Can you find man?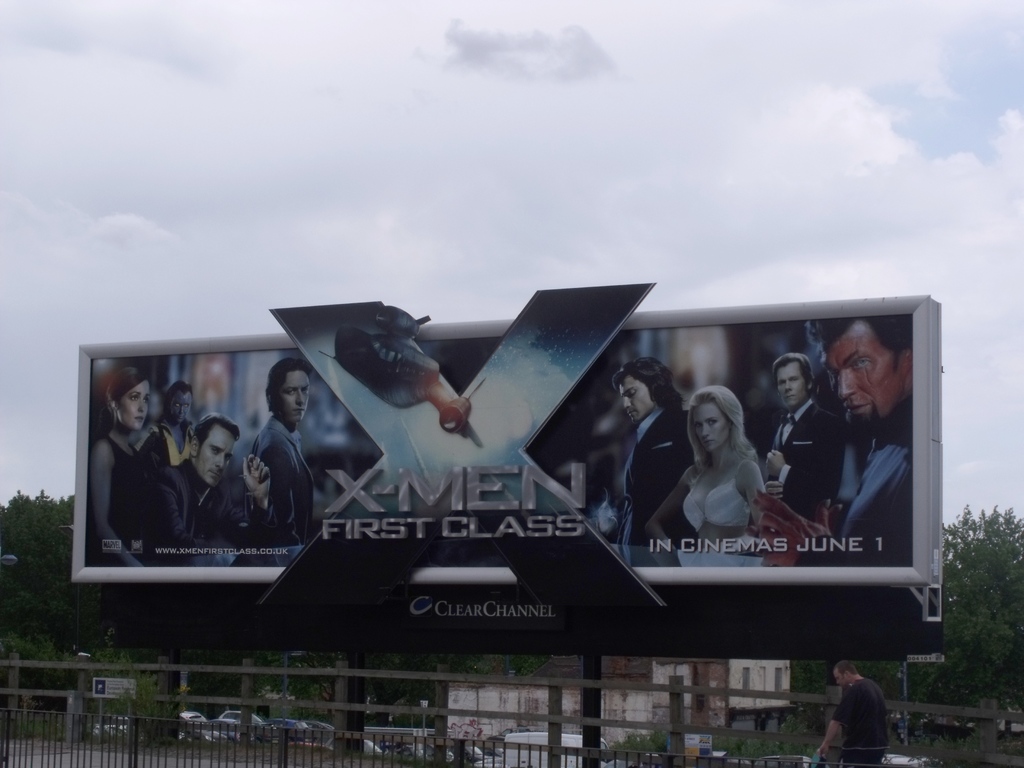
Yes, bounding box: (left=764, top=355, right=846, bottom=564).
